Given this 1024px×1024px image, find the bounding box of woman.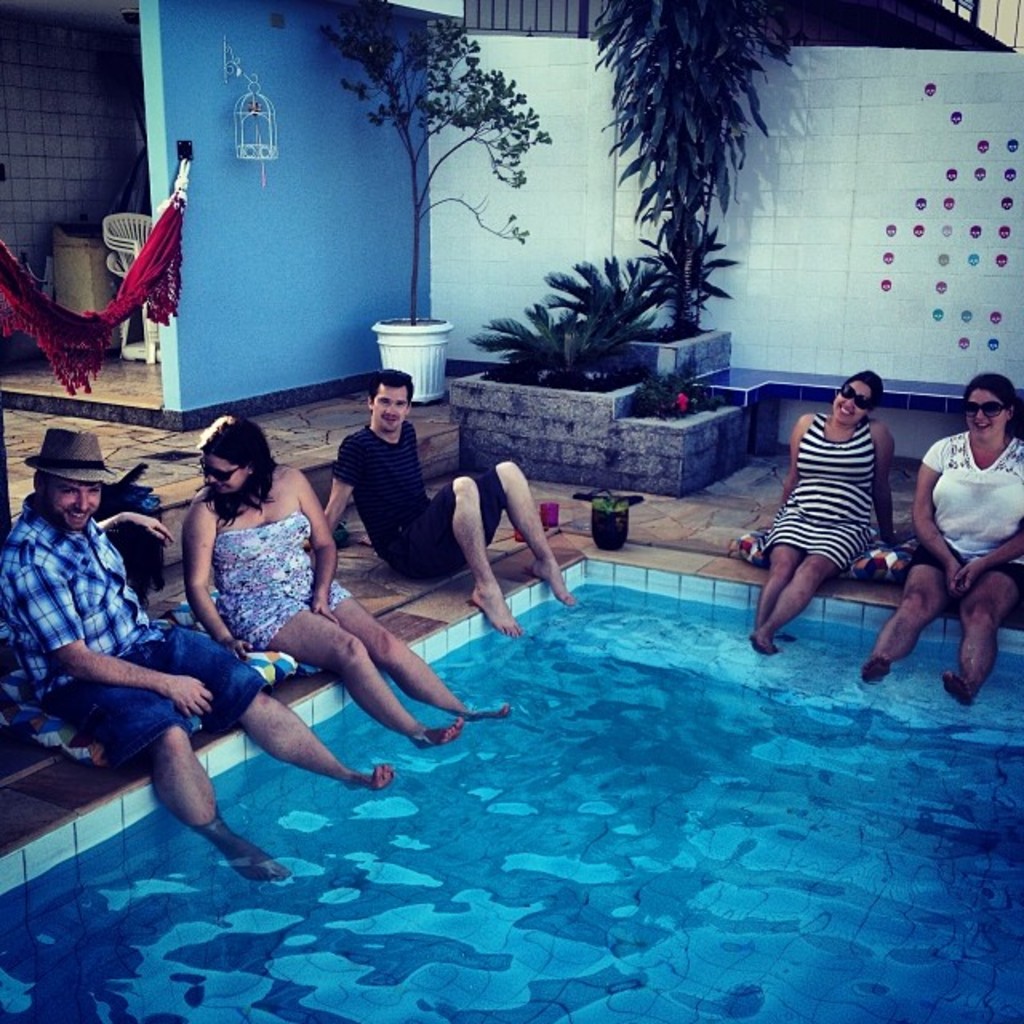
(left=851, top=371, right=1022, bottom=718).
